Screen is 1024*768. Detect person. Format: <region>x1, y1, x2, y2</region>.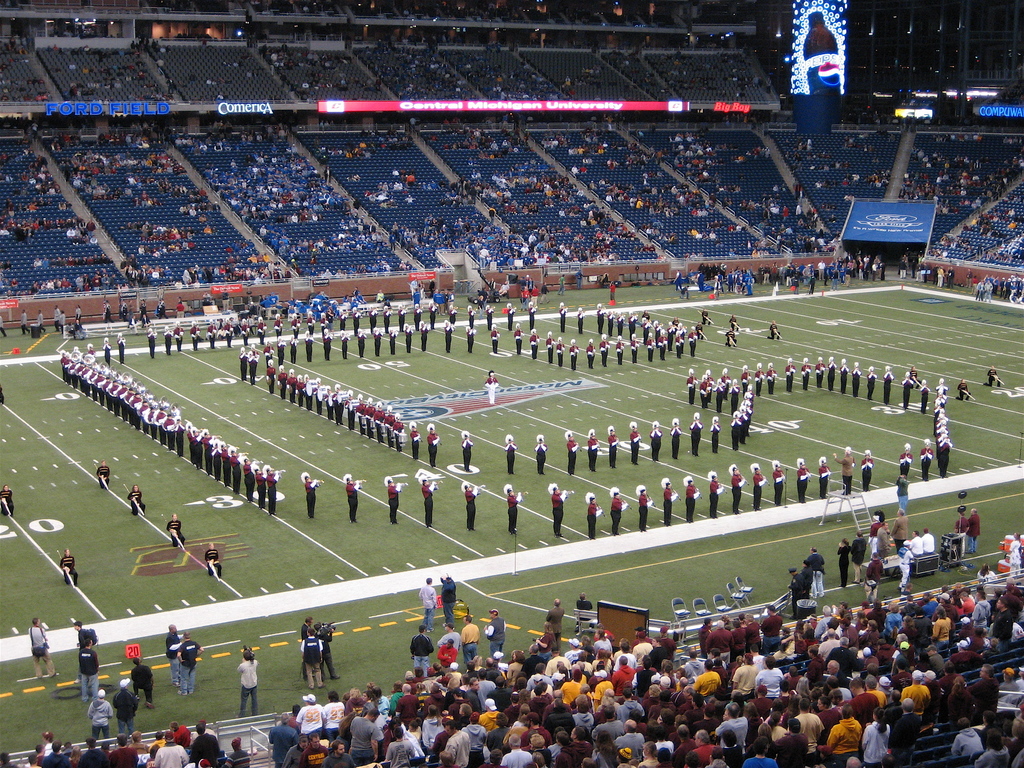
<region>795, 458, 812, 501</region>.
